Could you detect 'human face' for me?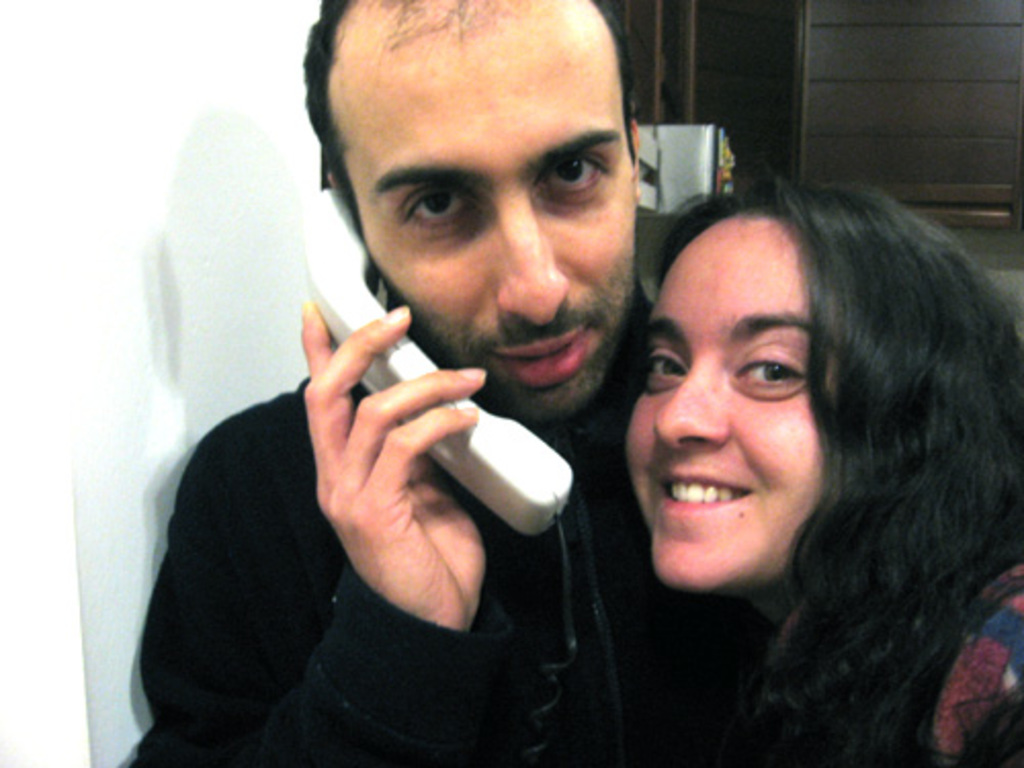
Detection result: 348/18/643/420.
